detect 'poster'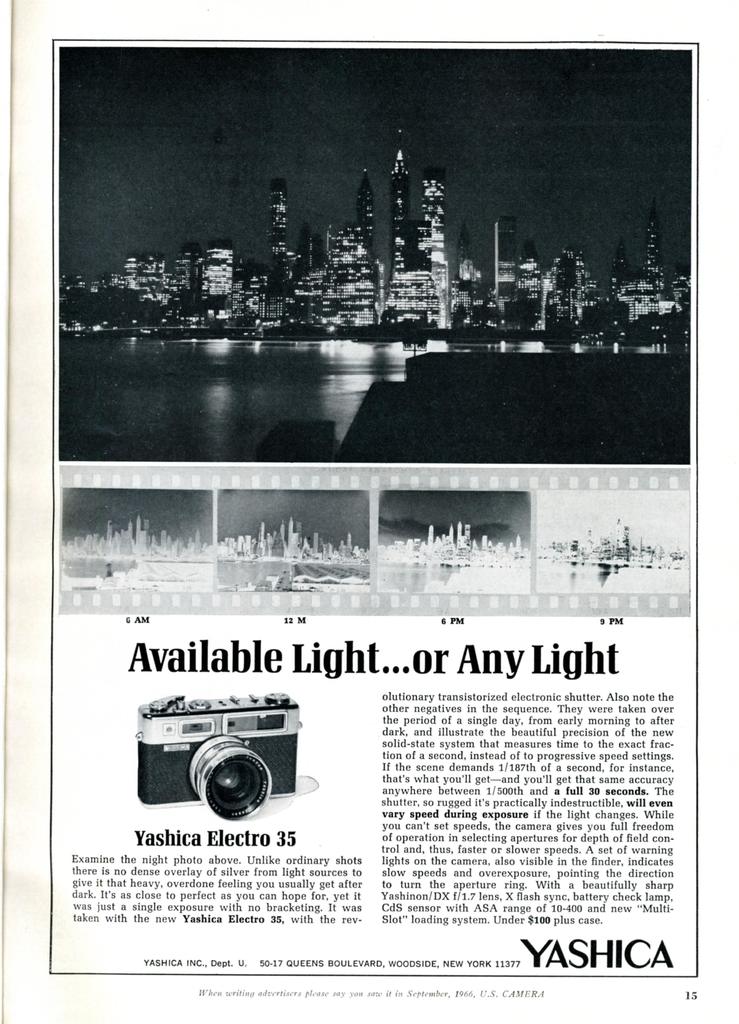
0,0,738,1023
